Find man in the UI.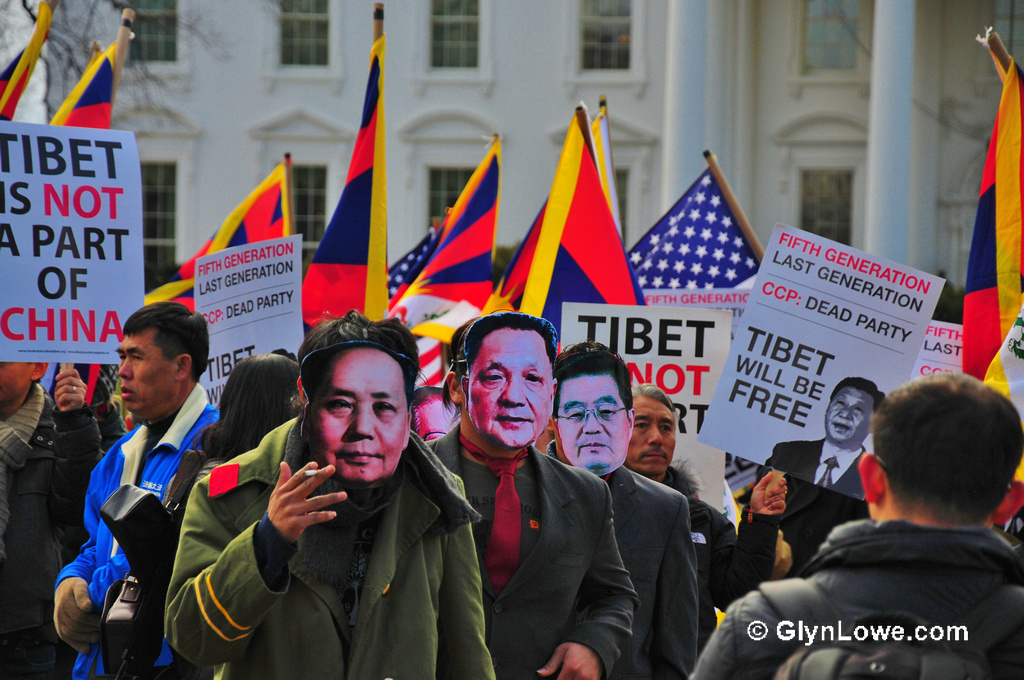
UI element at [420,303,640,679].
